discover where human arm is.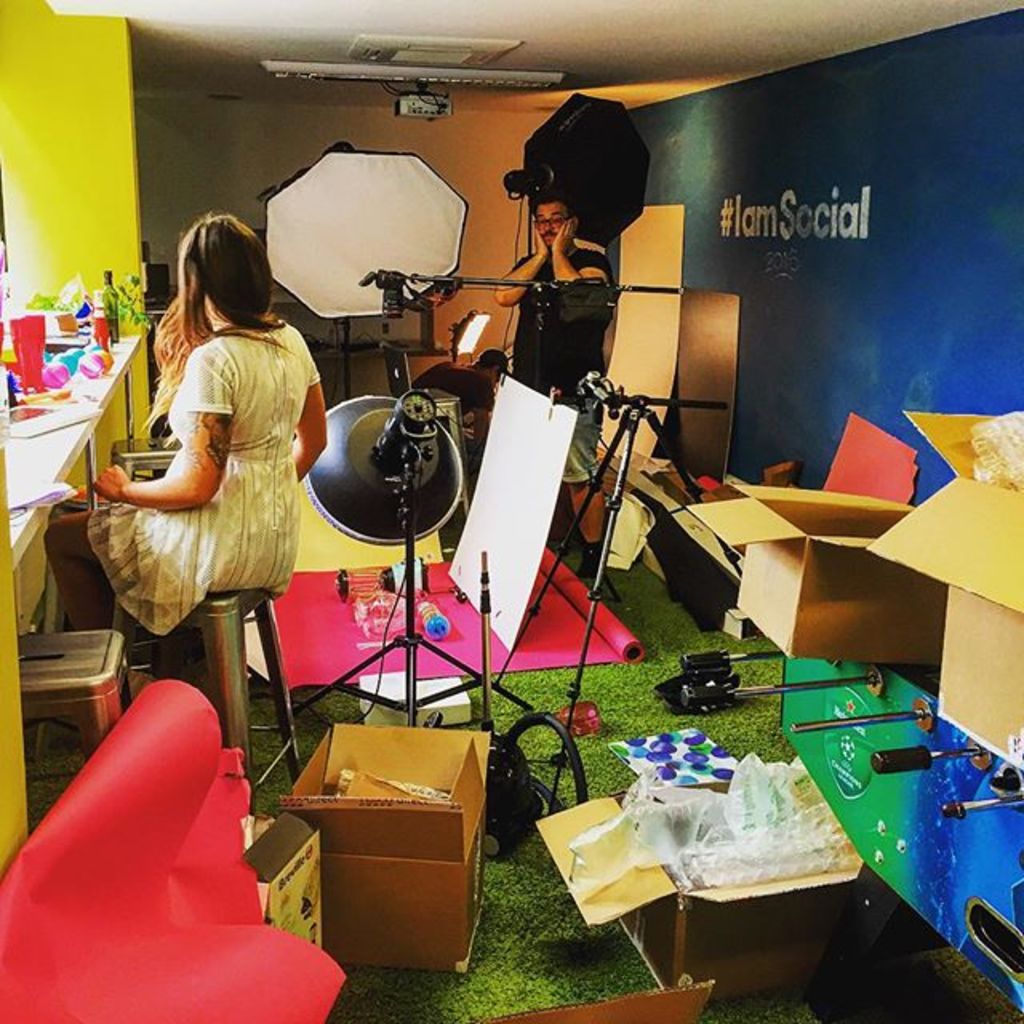
Discovered at {"left": 88, "top": 355, "right": 226, "bottom": 514}.
